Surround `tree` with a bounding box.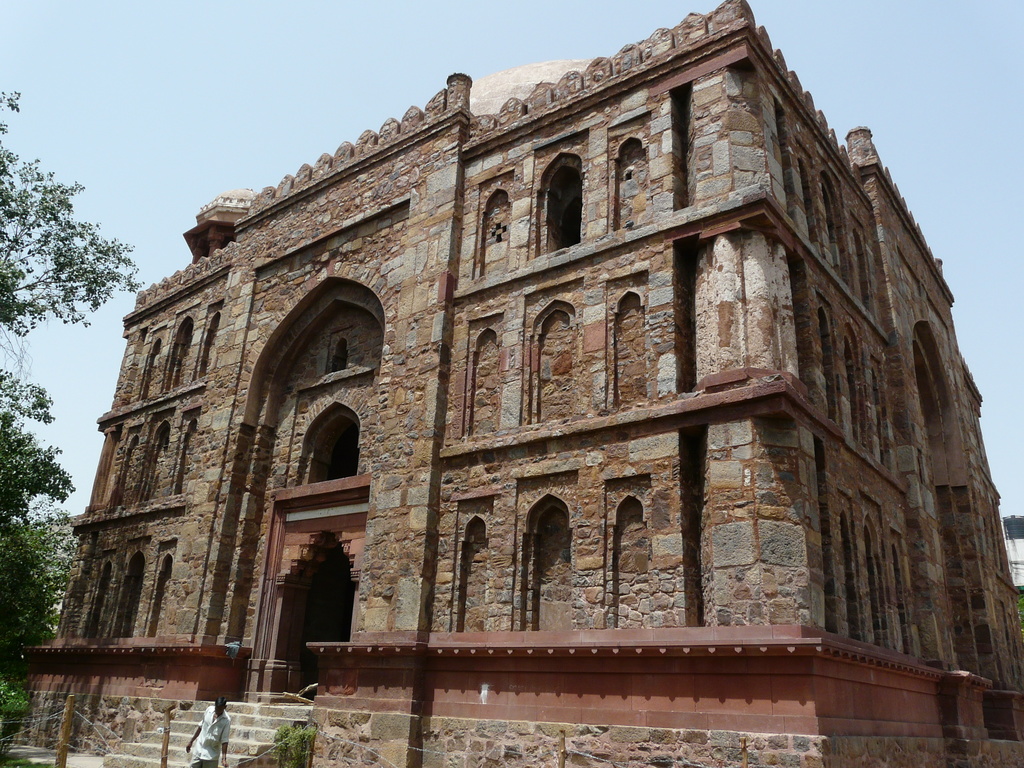
{"x1": 0, "y1": 410, "x2": 77, "y2": 531}.
